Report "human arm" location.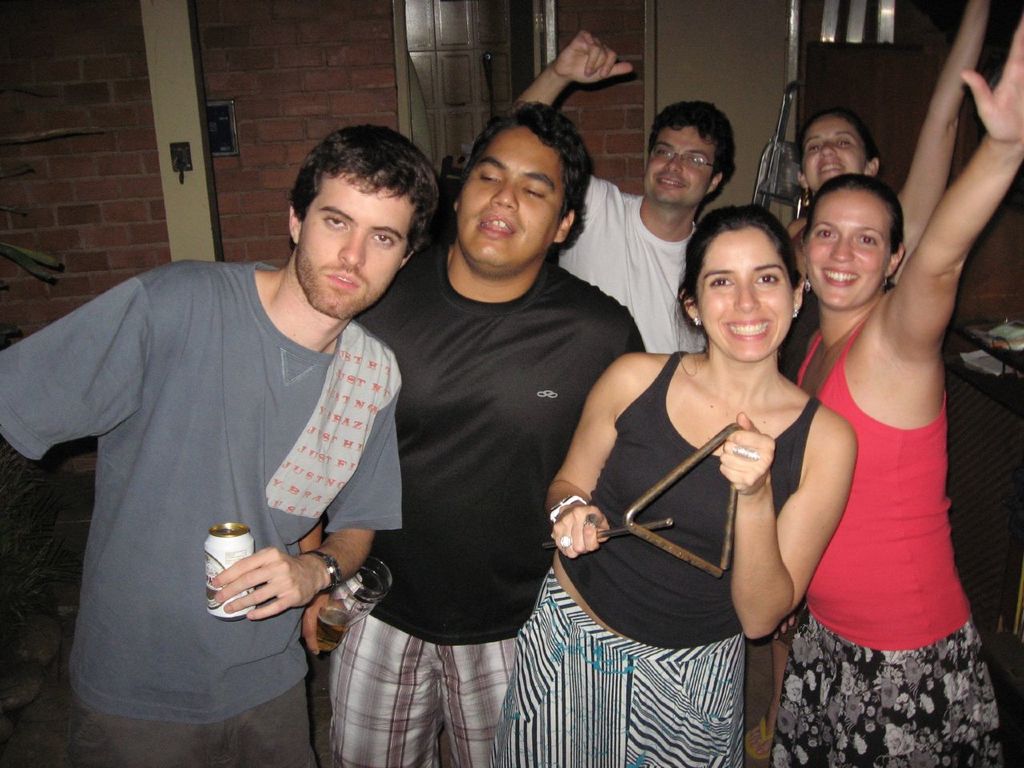
Report: <bbox>714, 405, 862, 645</bbox>.
